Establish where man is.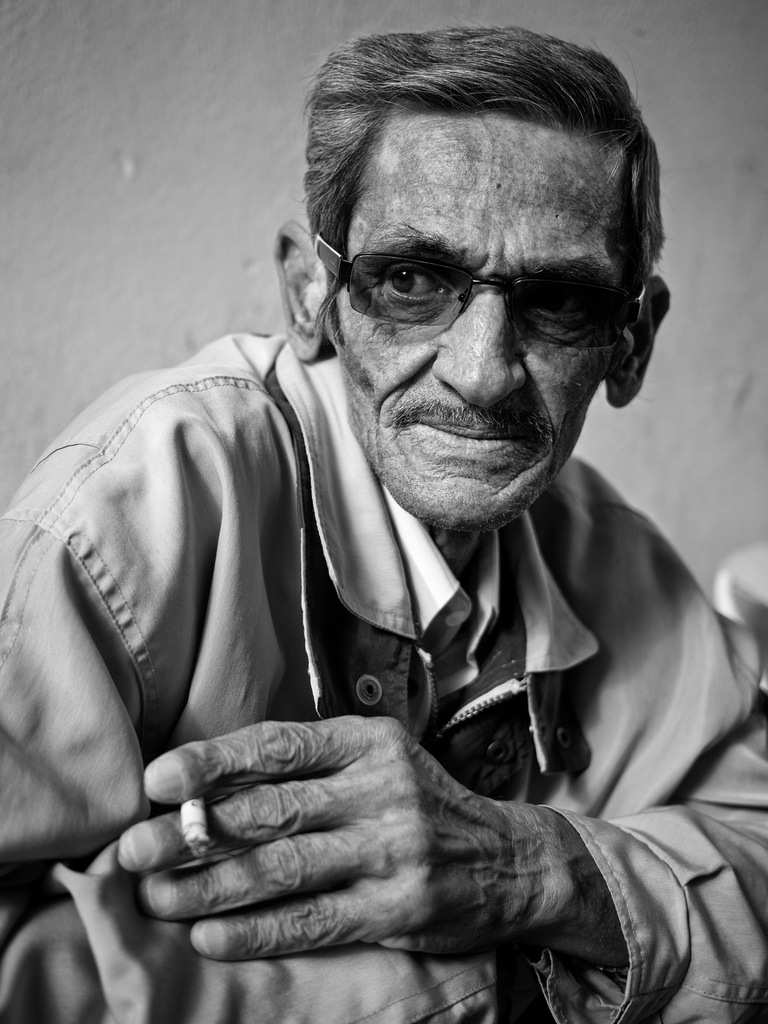
Established at <bbox>10, 17, 748, 998</bbox>.
